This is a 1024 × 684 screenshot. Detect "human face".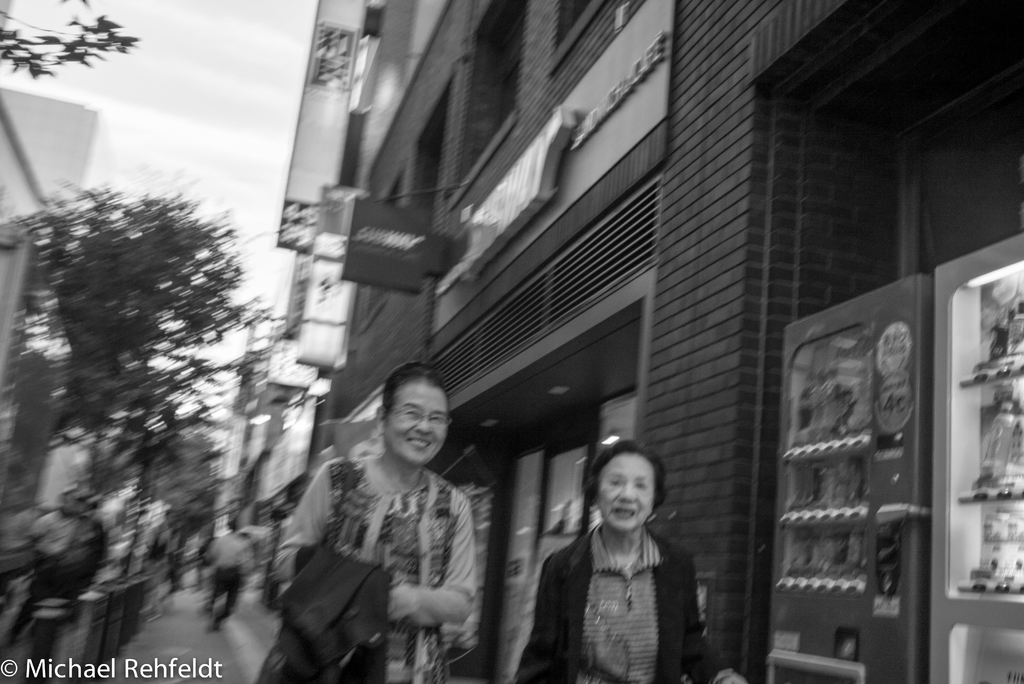
384, 384, 454, 475.
